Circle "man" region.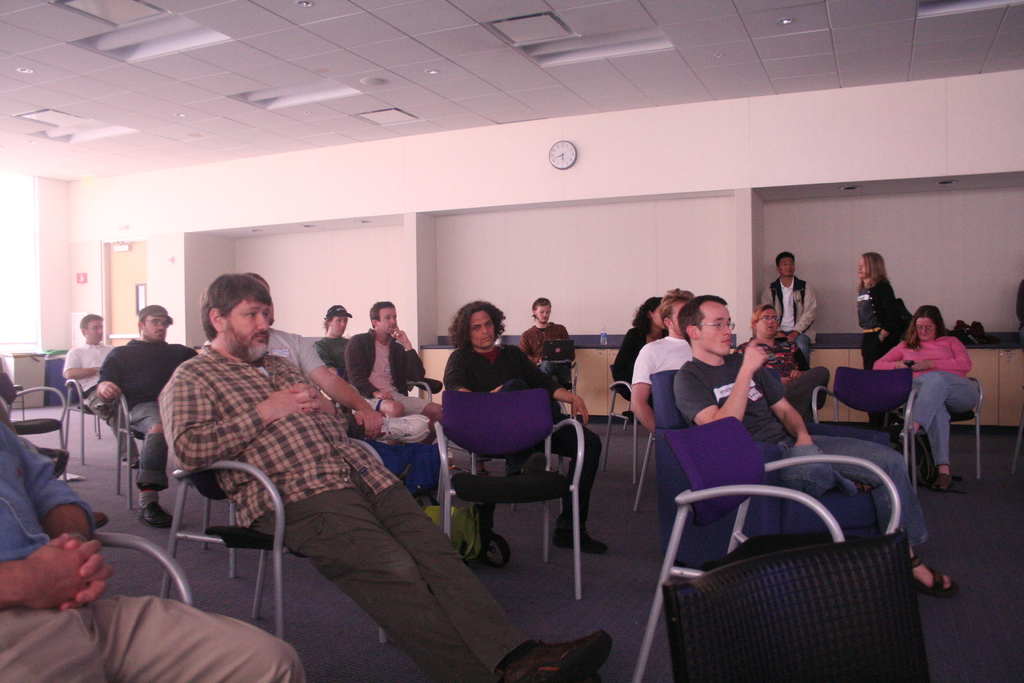
Region: locate(628, 288, 704, 439).
